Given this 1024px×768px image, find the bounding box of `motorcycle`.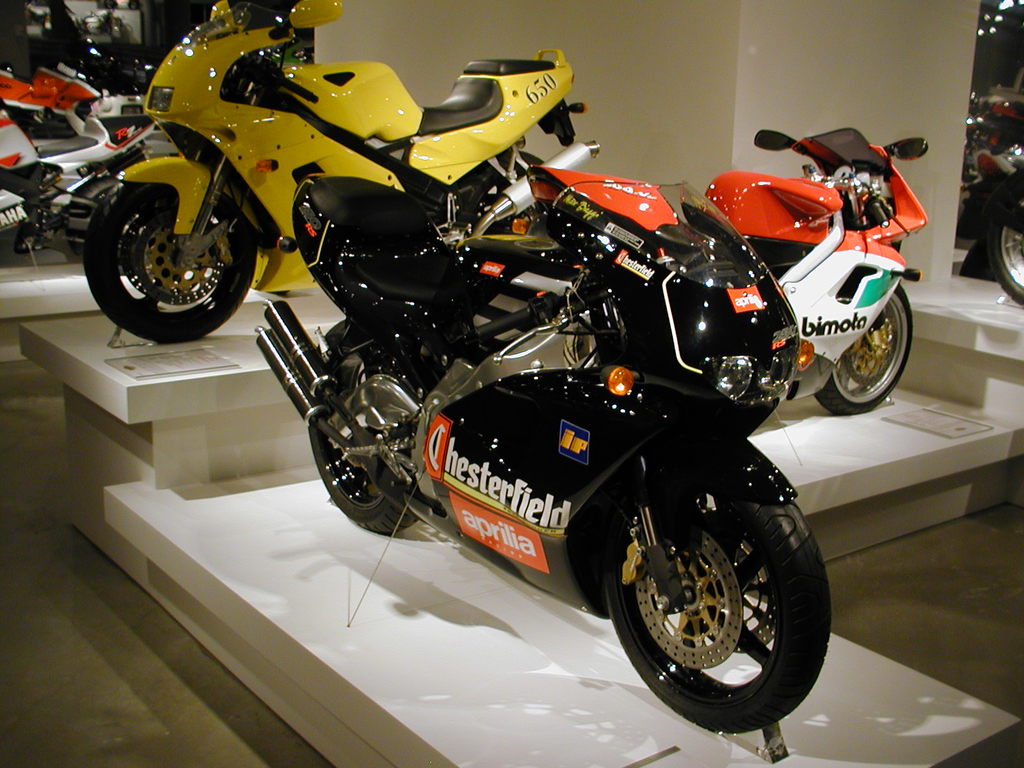
0/115/156/264.
